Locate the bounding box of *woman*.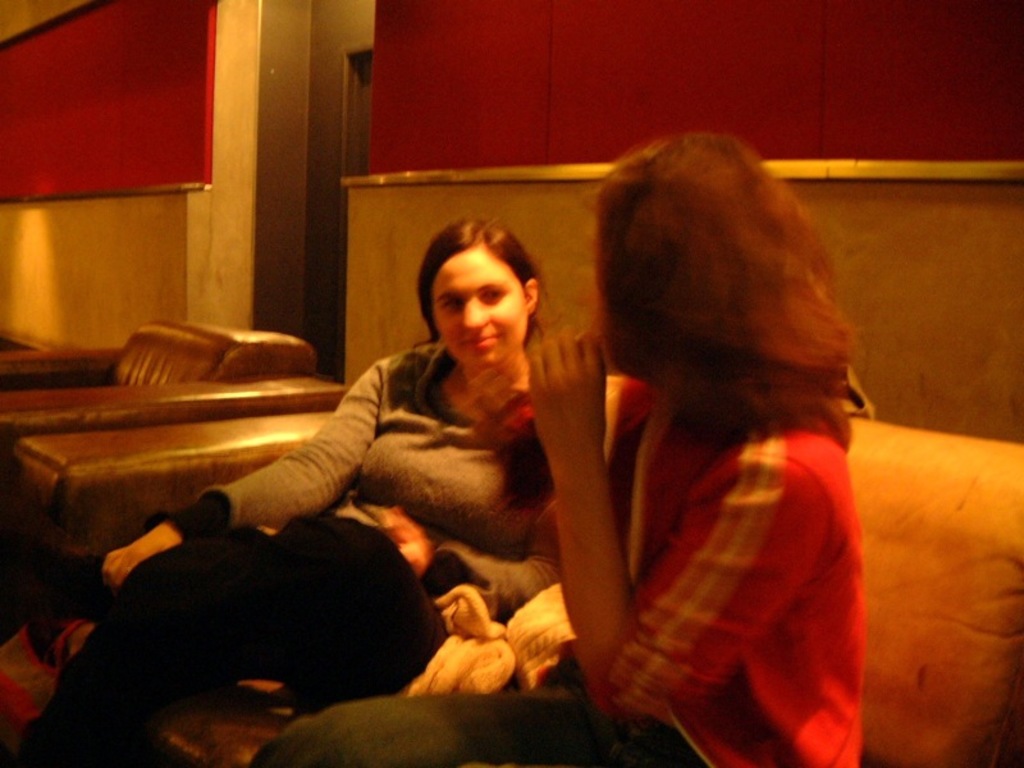
Bounding box: 250, 134, 865, 767.
